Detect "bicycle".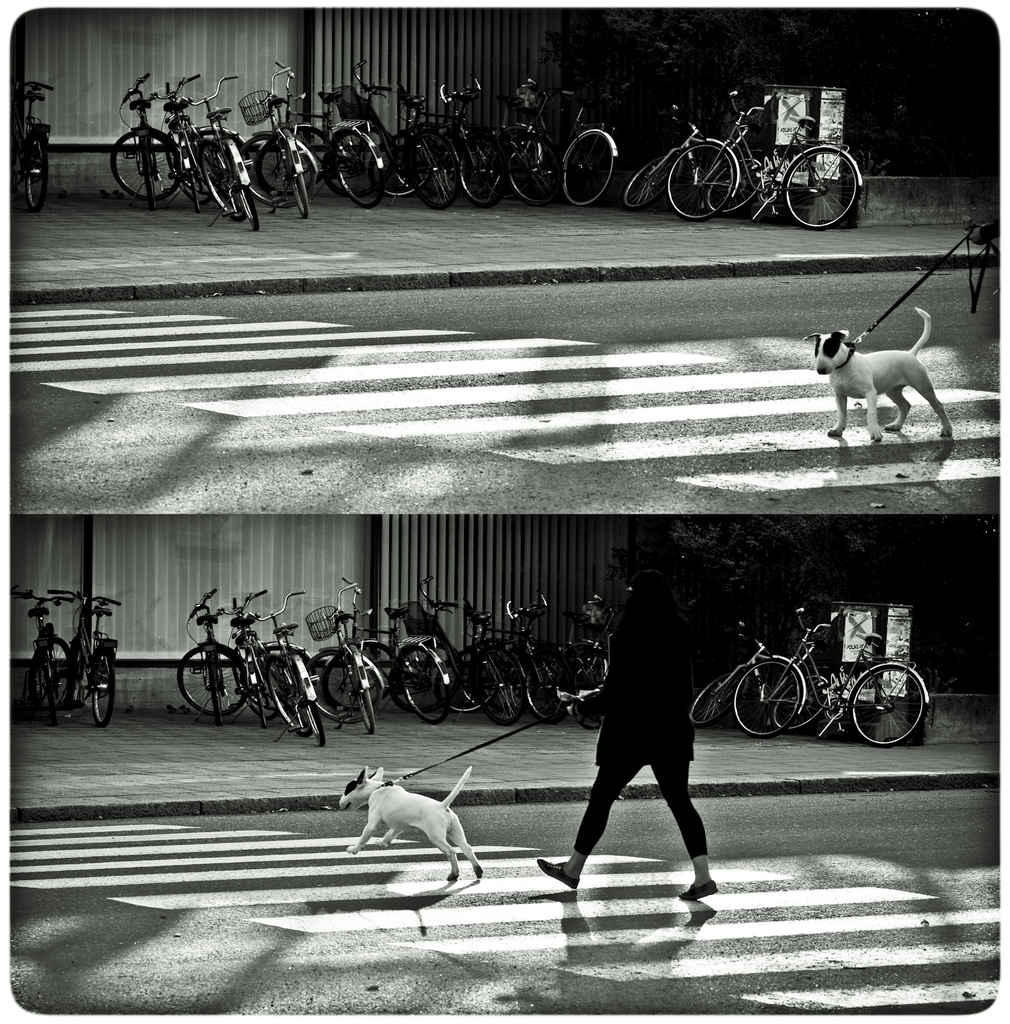
Detected at {"x1": 731, "y1": 607, "x2": 932, "y2": 748}.
